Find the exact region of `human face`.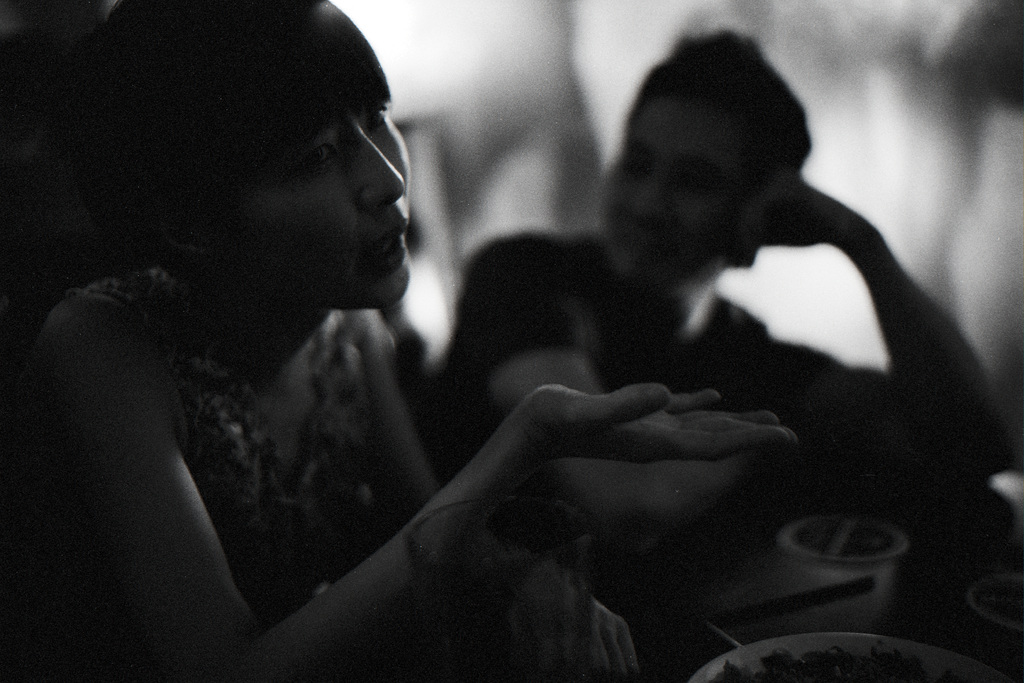
Exact region: (x1=211, y1=111, x2=412, y2=301).
